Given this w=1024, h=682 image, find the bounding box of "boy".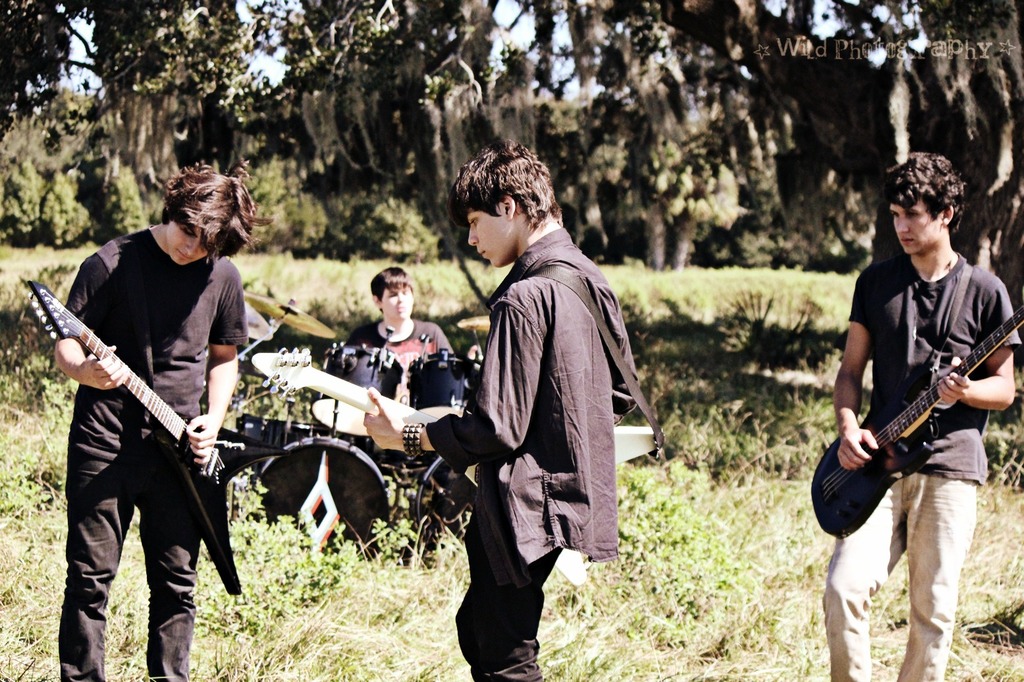
pyautogui.locateOnScreen(51, 158, 276, 681).
